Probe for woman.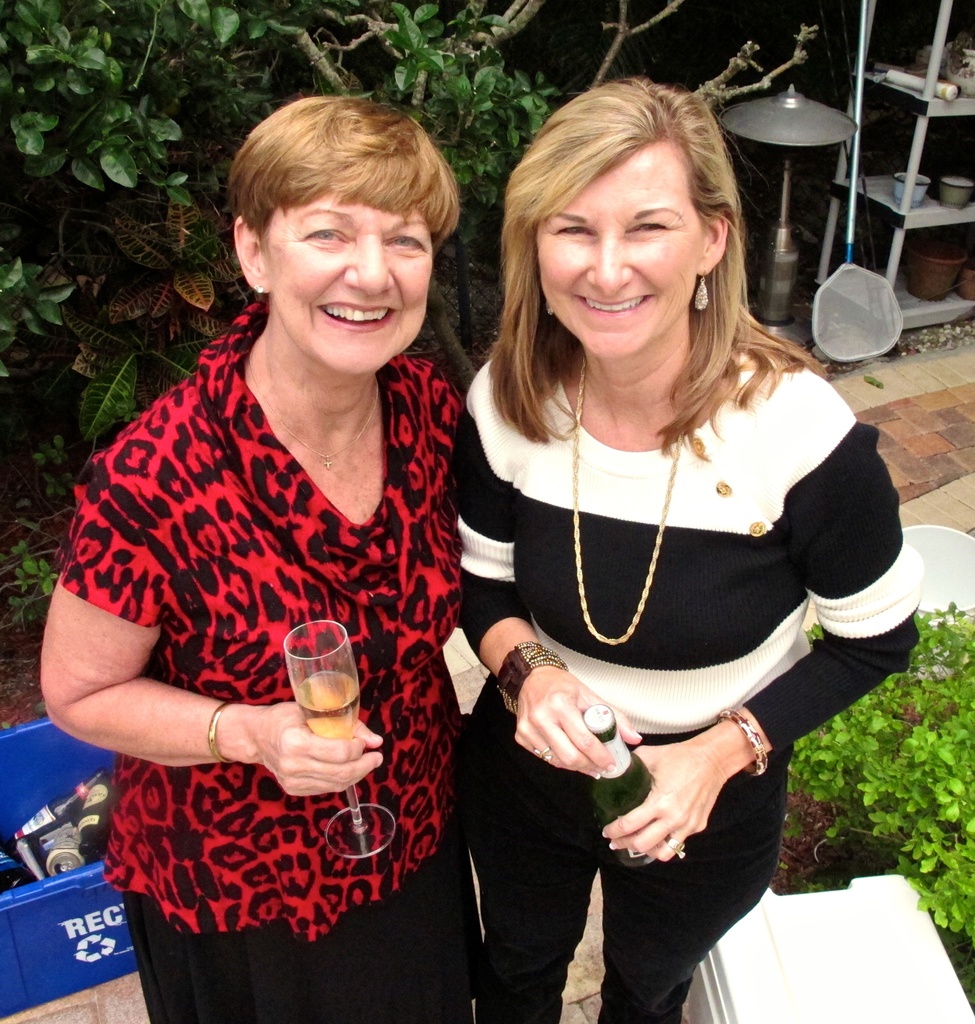
Probe result: (x1=448, y1=74, x2=928, y2=1023).
